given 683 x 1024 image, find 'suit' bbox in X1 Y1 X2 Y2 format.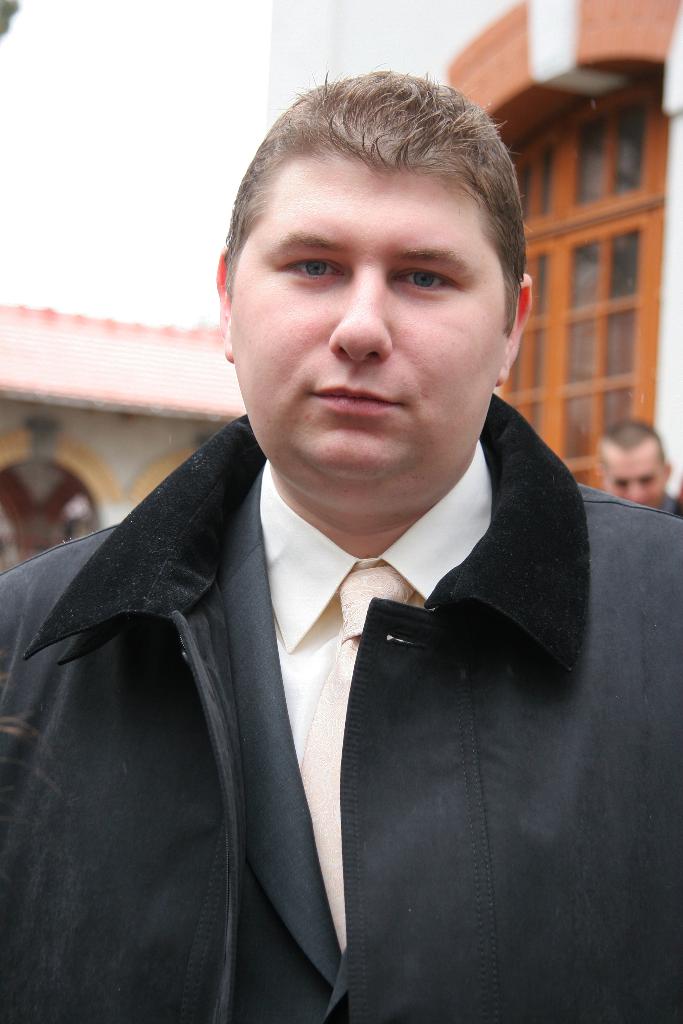
29 301 662 1023.
